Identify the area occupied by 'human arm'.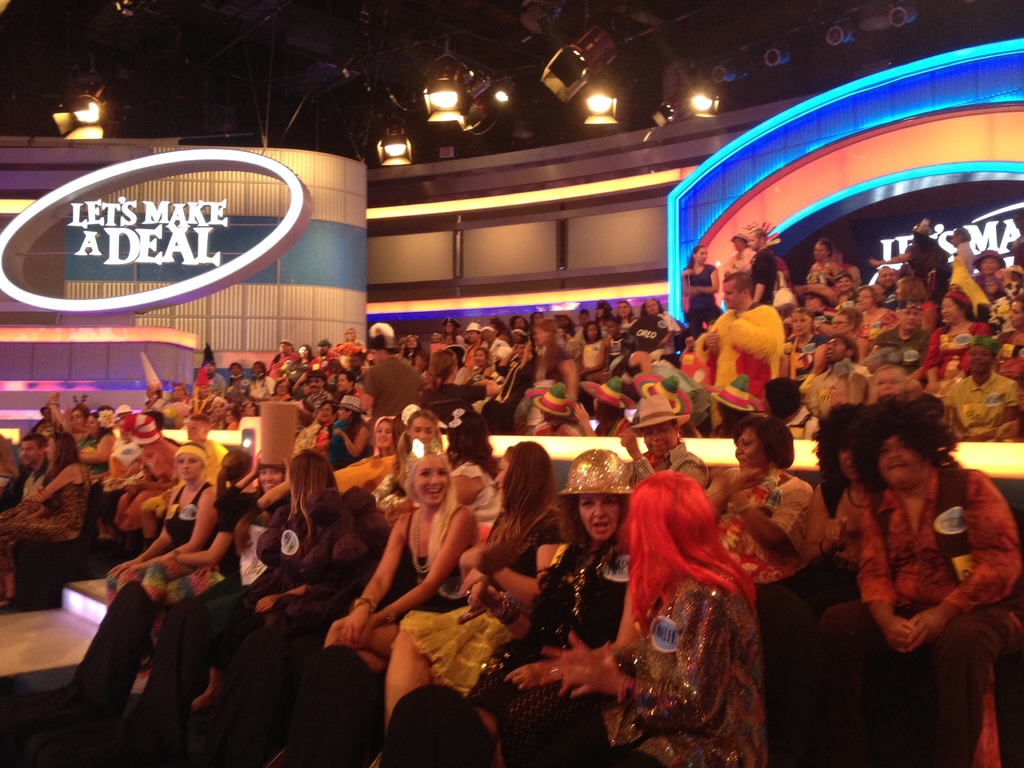
Area: box=[687, 312, 722, 356].
